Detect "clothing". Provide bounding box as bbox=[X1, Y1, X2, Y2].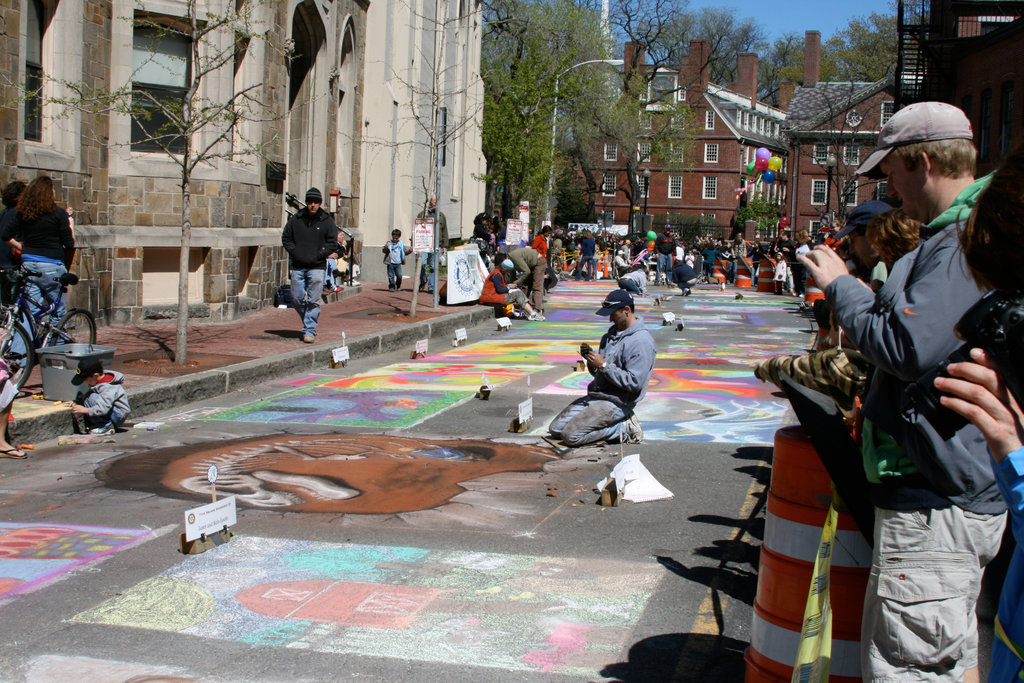
bbox=[474, 221, 494, 253].
